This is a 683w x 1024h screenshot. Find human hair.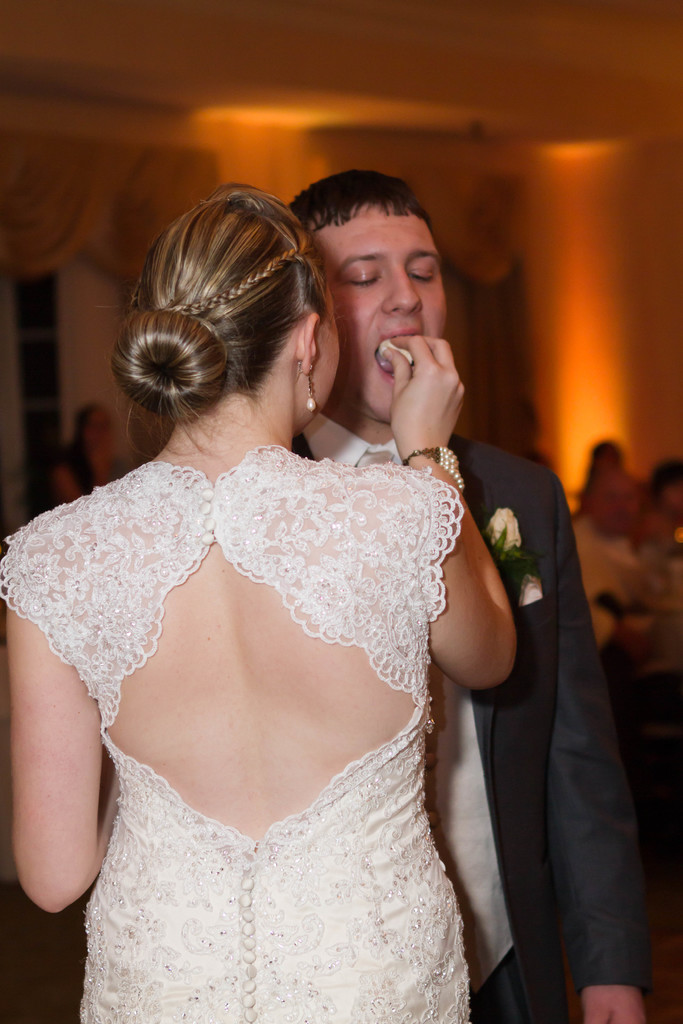
Bounding box: <box>285,164,436,243</box>.
